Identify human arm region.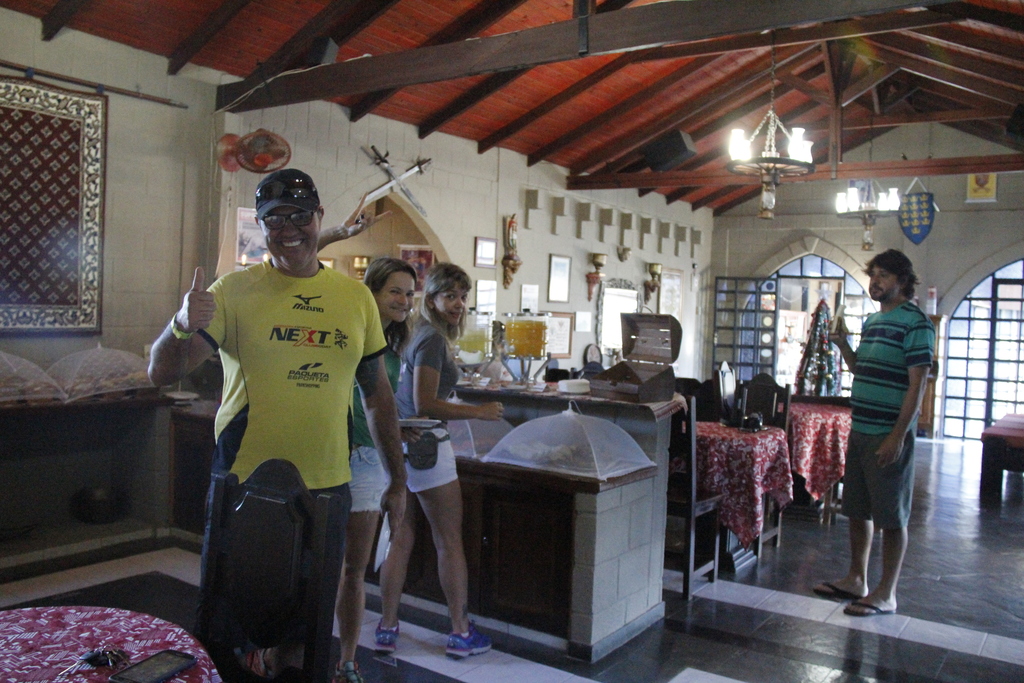
Region: x1=828, y1=315, x2=852, y2=374.
